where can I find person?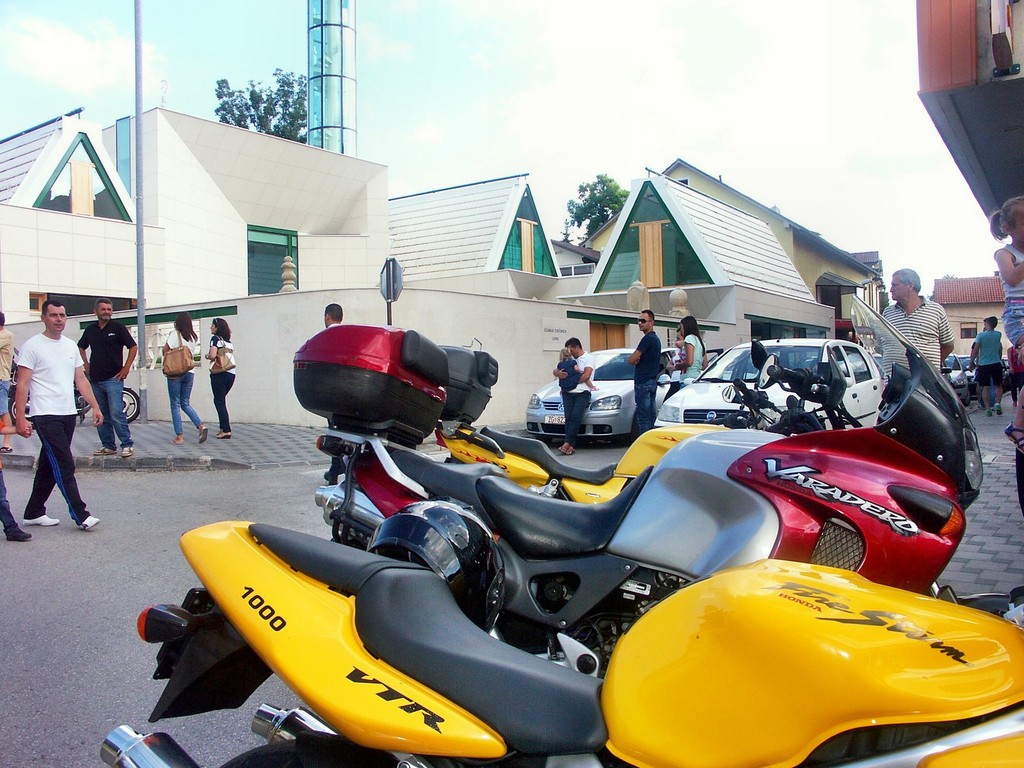
You can find it at locate(205, 316, 241, 439).
